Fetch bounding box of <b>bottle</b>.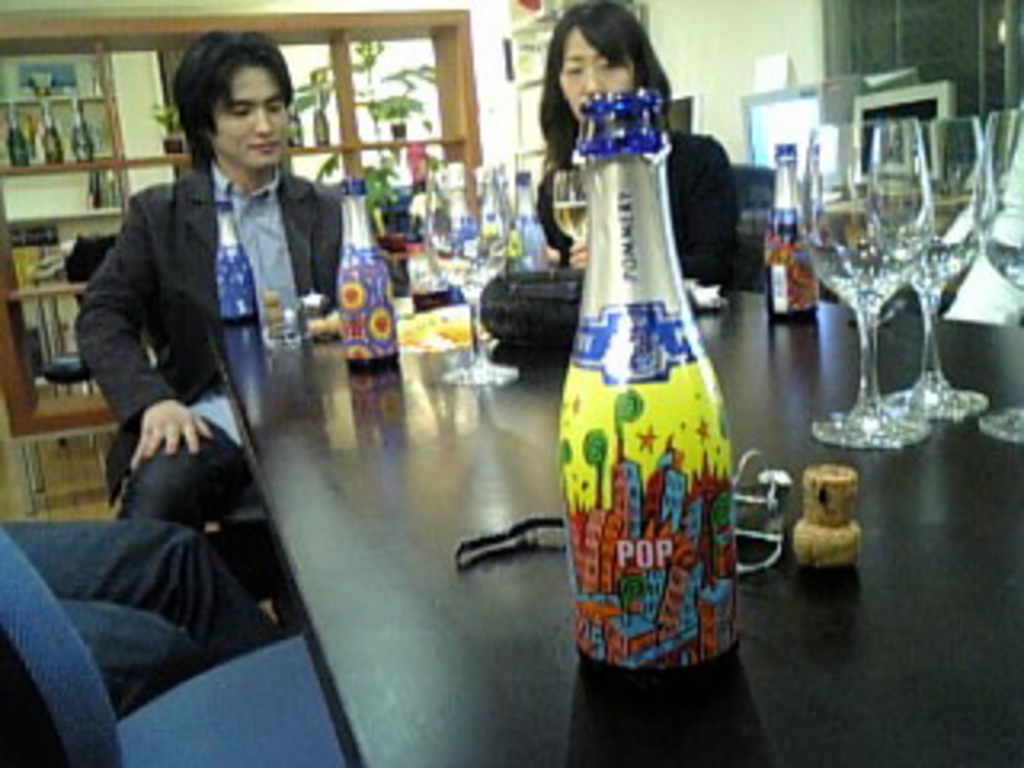
Bbox: 3 109 29 166.
